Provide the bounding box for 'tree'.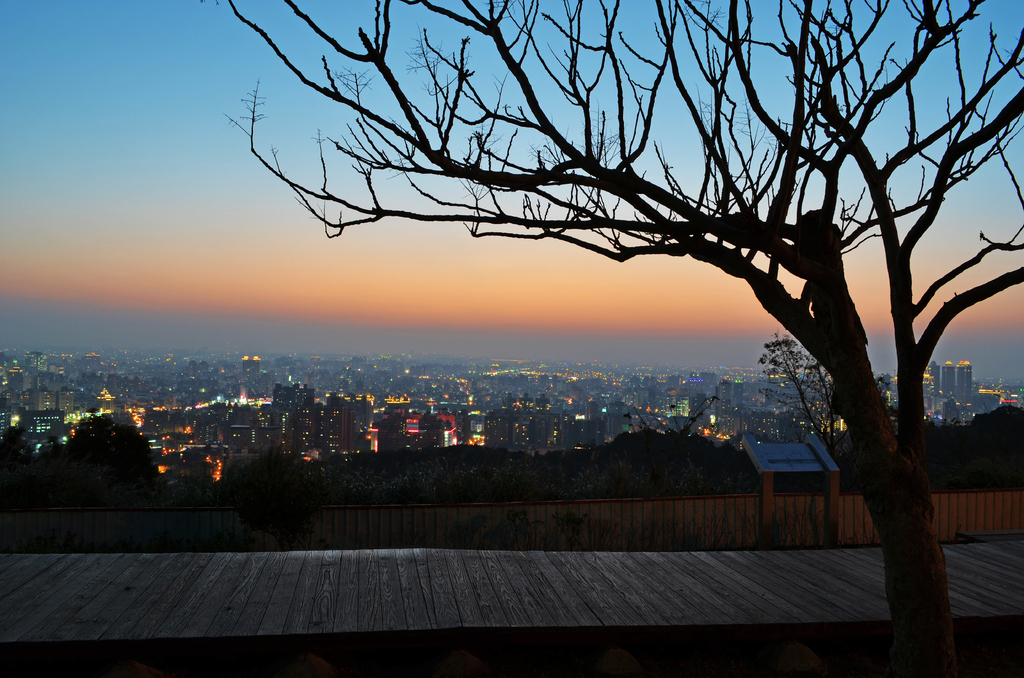
<region>622, 396, 720, 484</region>.
